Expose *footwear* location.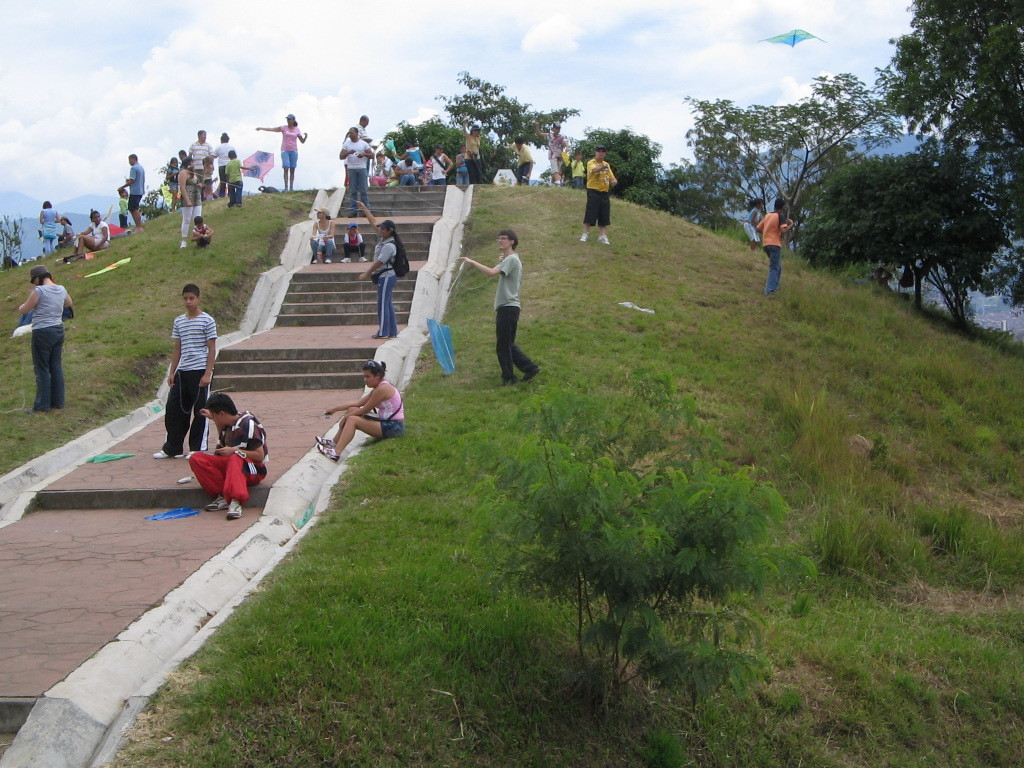
Exposed at bbox(203, 494, 226, 514).
